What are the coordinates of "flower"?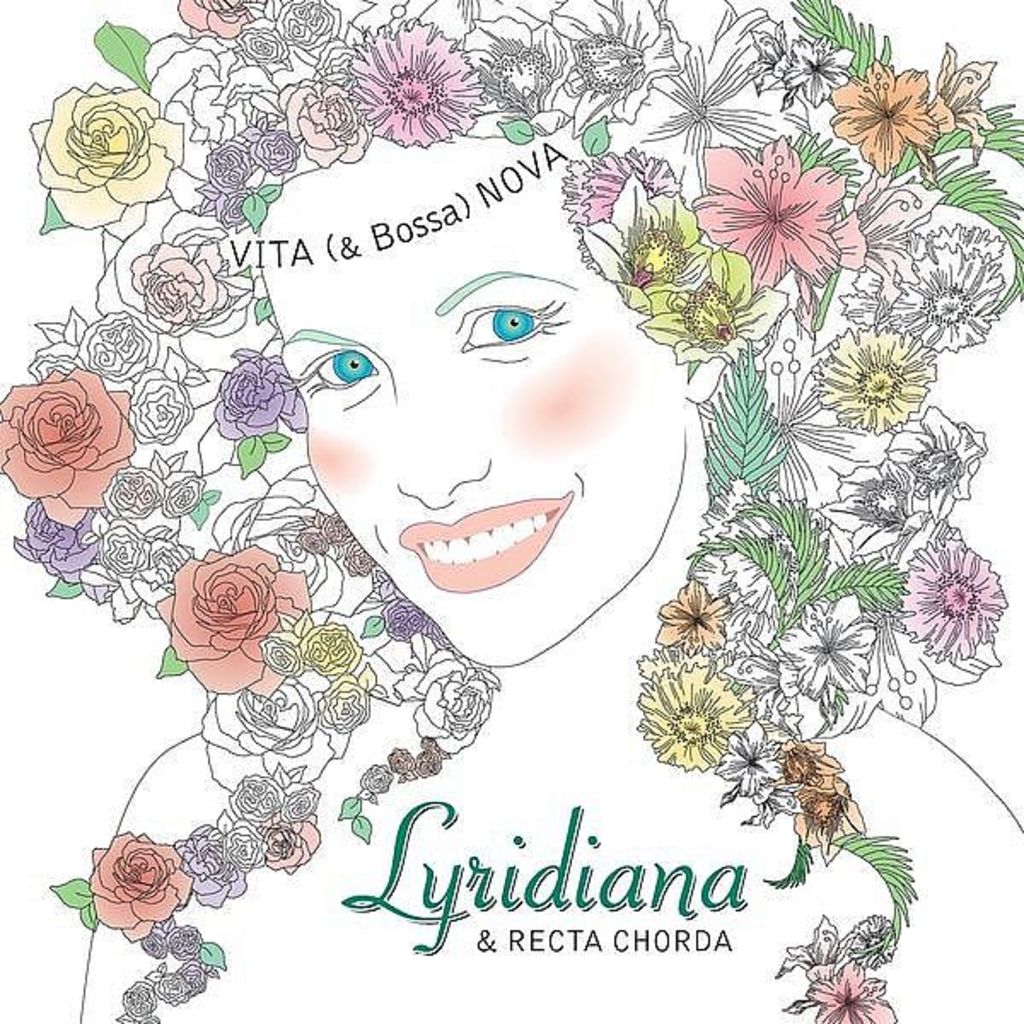
<box>551,0,705,140</box>.
